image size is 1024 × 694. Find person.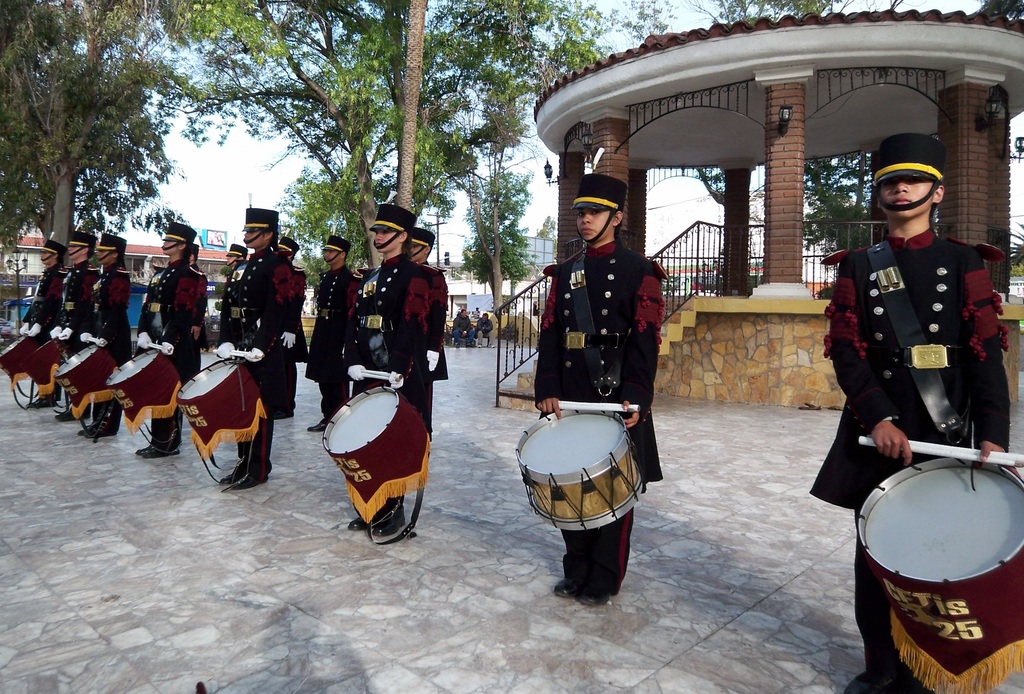
19 230 67 410.
